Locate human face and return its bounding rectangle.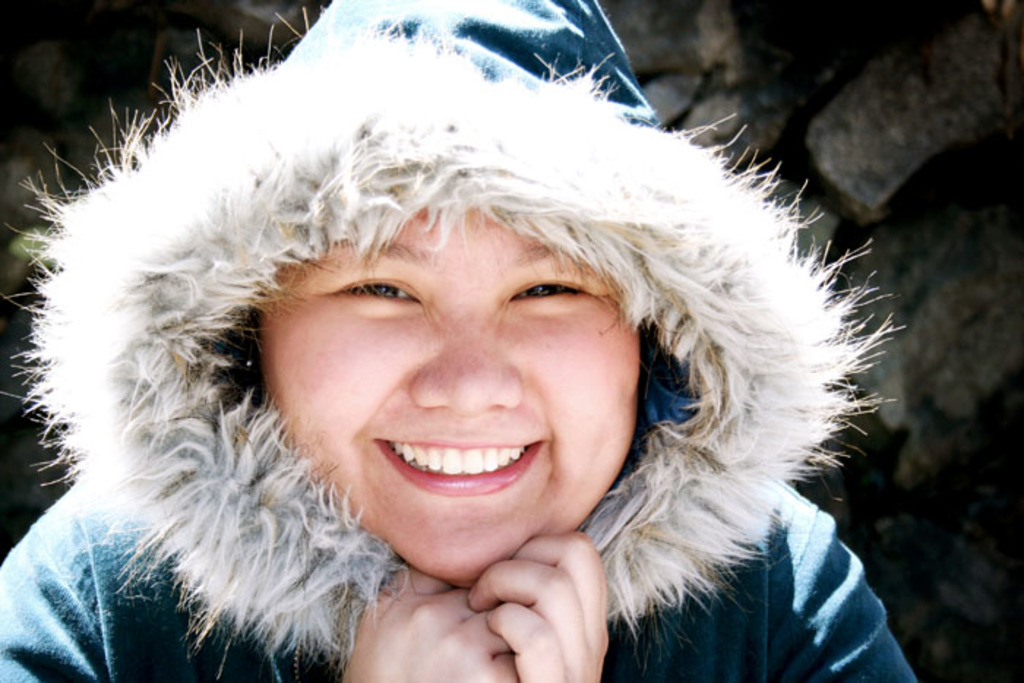
bbox=[259, 200, 641, 586].
